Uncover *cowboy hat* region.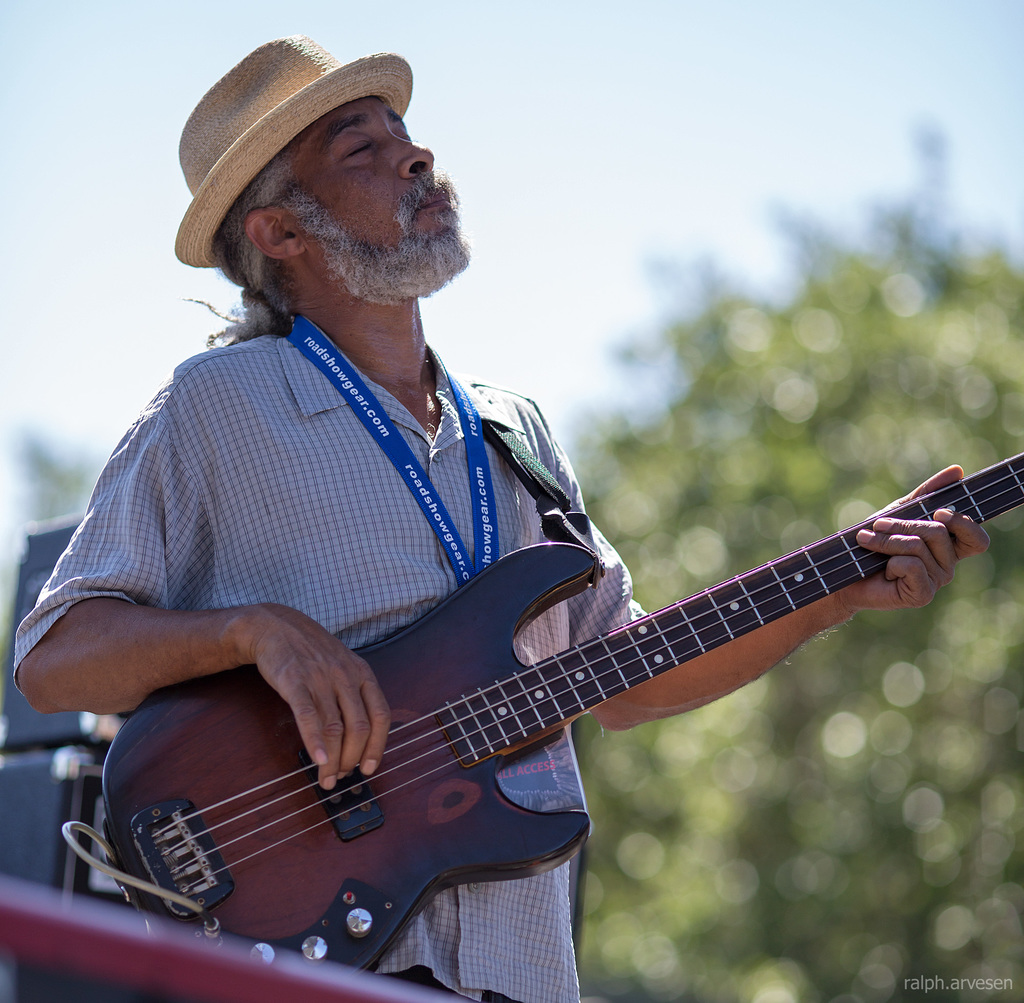
Uncovered: l=164, t=0, r=456, b=300.
